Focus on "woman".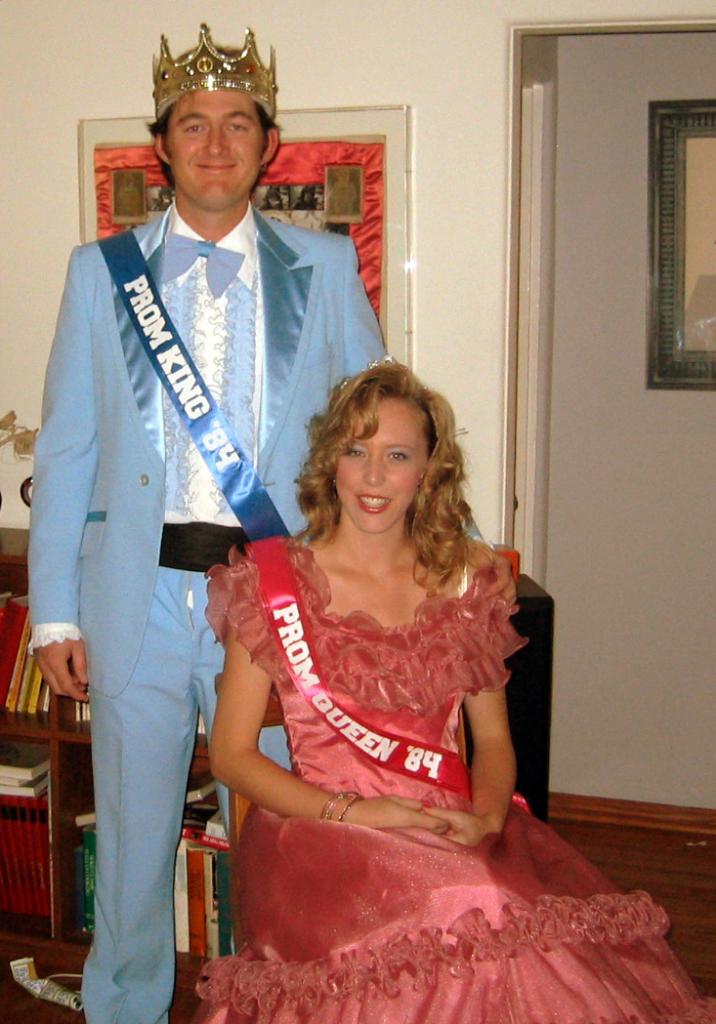
Focused at pyautogui.locateOnScreen(191, 343, 575, 995).
